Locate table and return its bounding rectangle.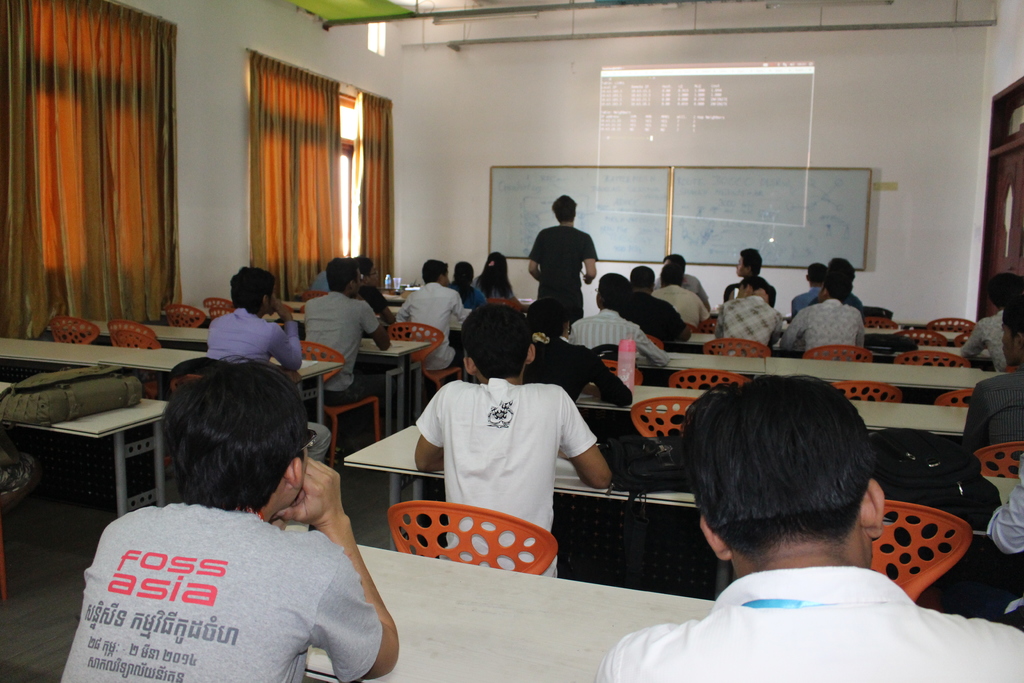
box(350, 425, 1023, 536).
